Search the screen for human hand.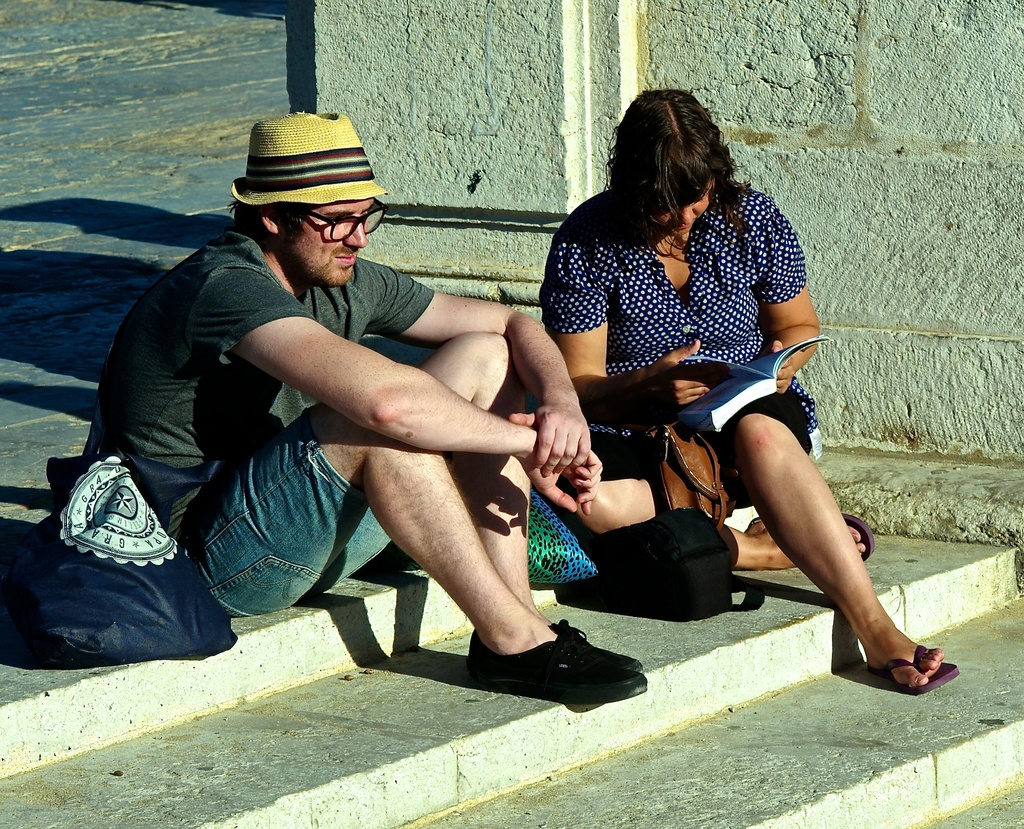
Found at Rect(771, 341, 799, 394).
